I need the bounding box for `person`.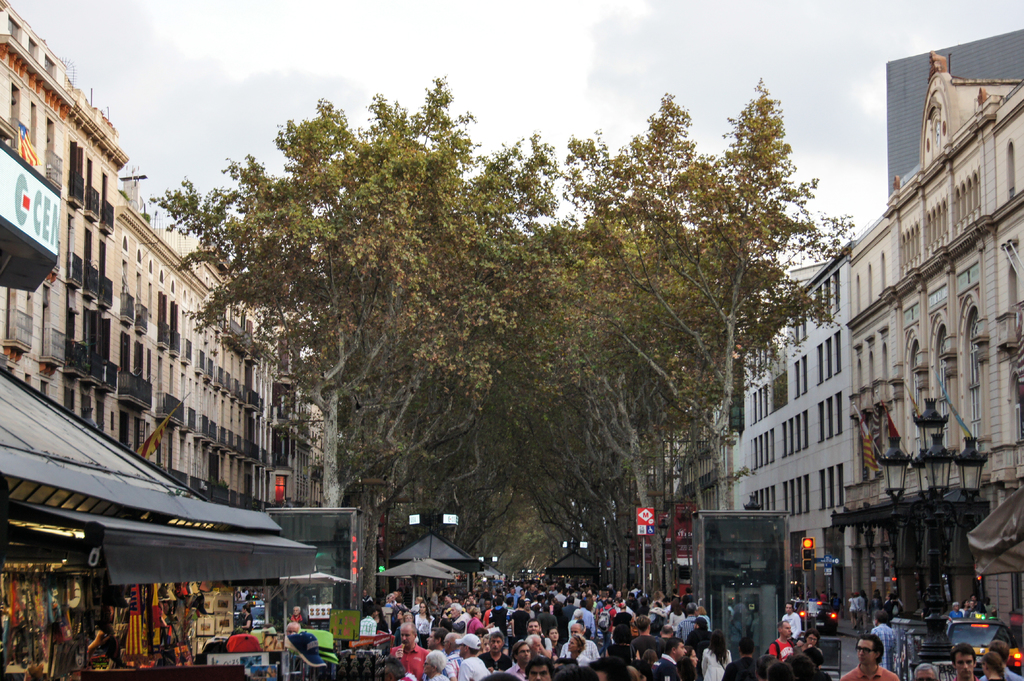
Here it is: x1=948, y1=604, x2=962, y2=620.
